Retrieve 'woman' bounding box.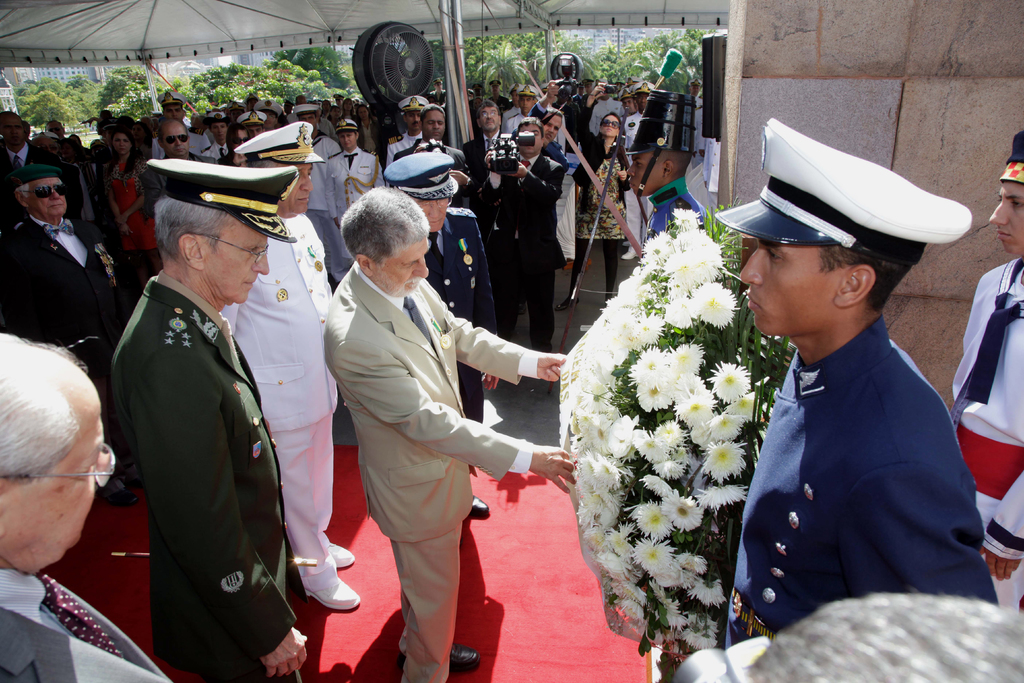
Bounding box: locate(324, 104, 345, 128).
